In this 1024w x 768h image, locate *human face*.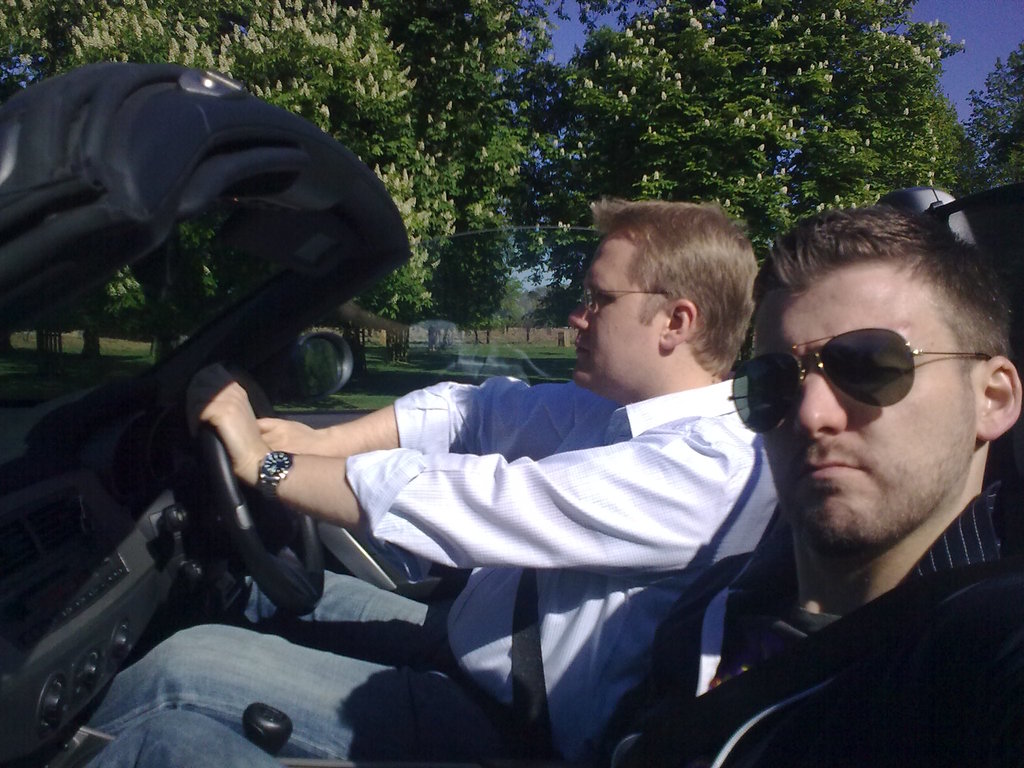
Bounding box: (left=757, top=261, right=984, bottom=554).
